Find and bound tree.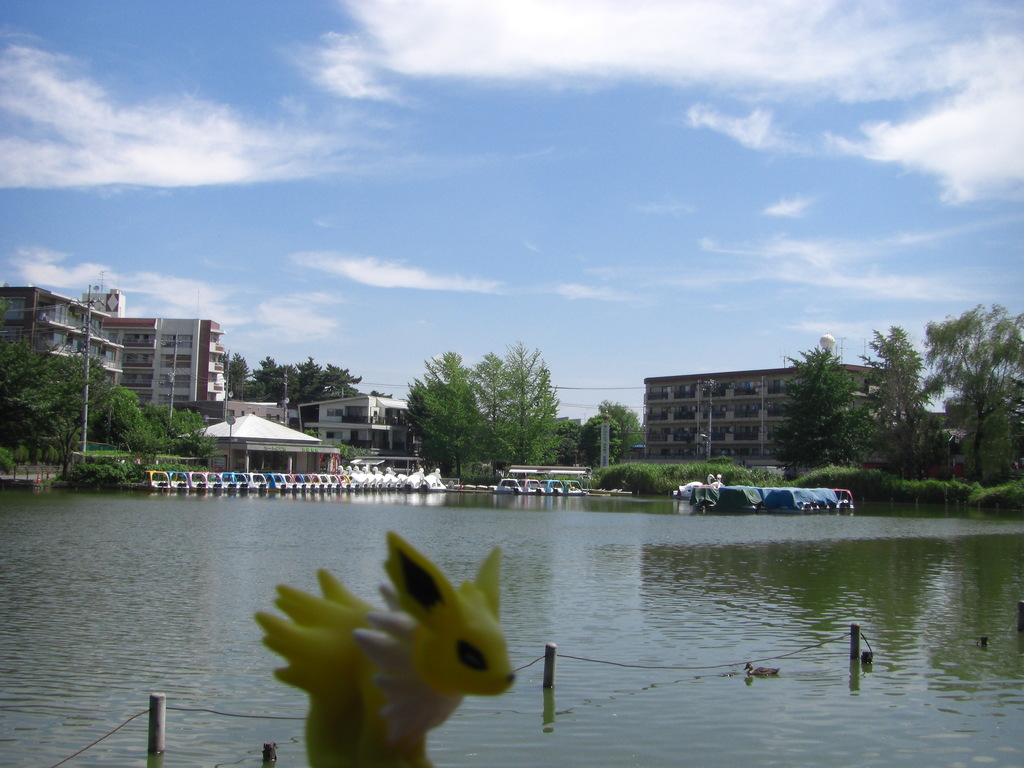
Bound: (551, 418, 578, 467).
